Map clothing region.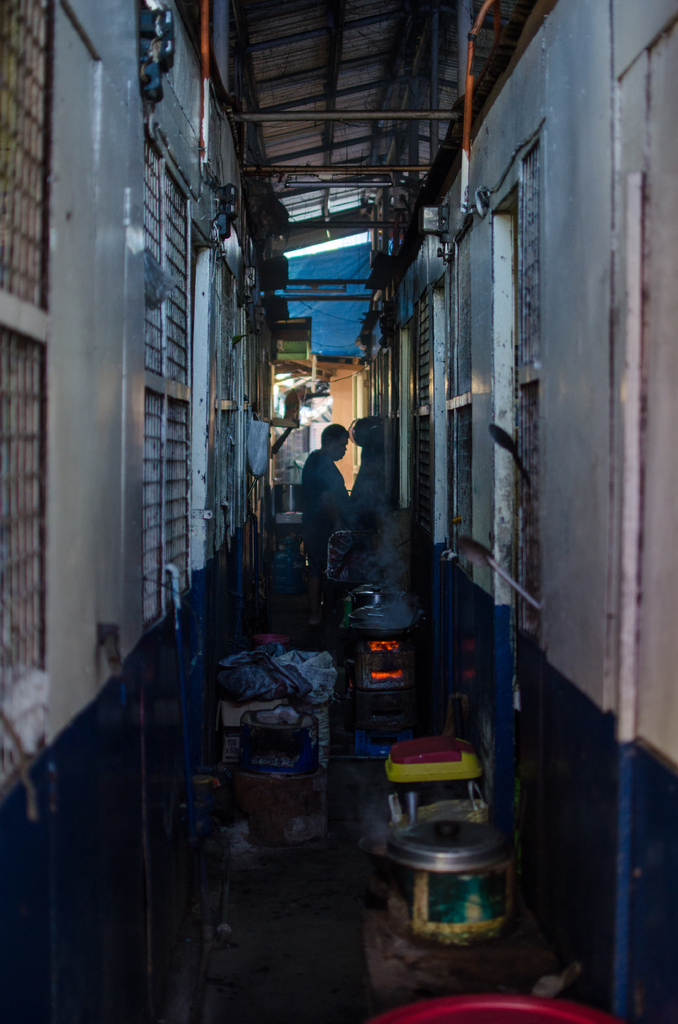
Mapped to bbox=(305, 444, 348, 564).
